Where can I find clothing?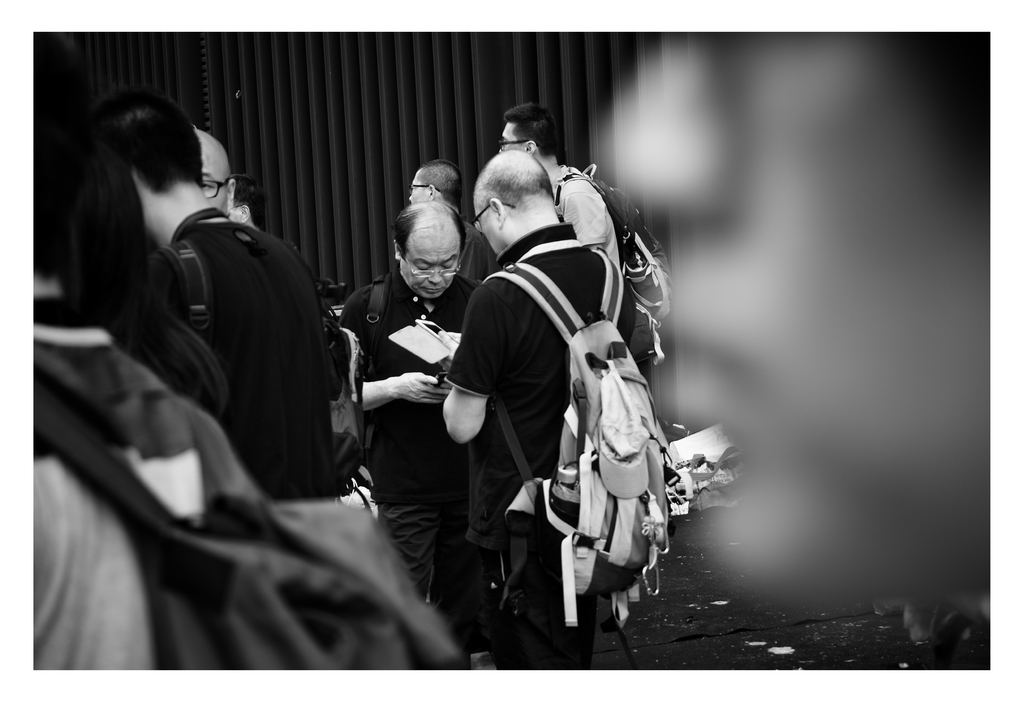
You can find it at l=462, t=159, r=625, b=628.
